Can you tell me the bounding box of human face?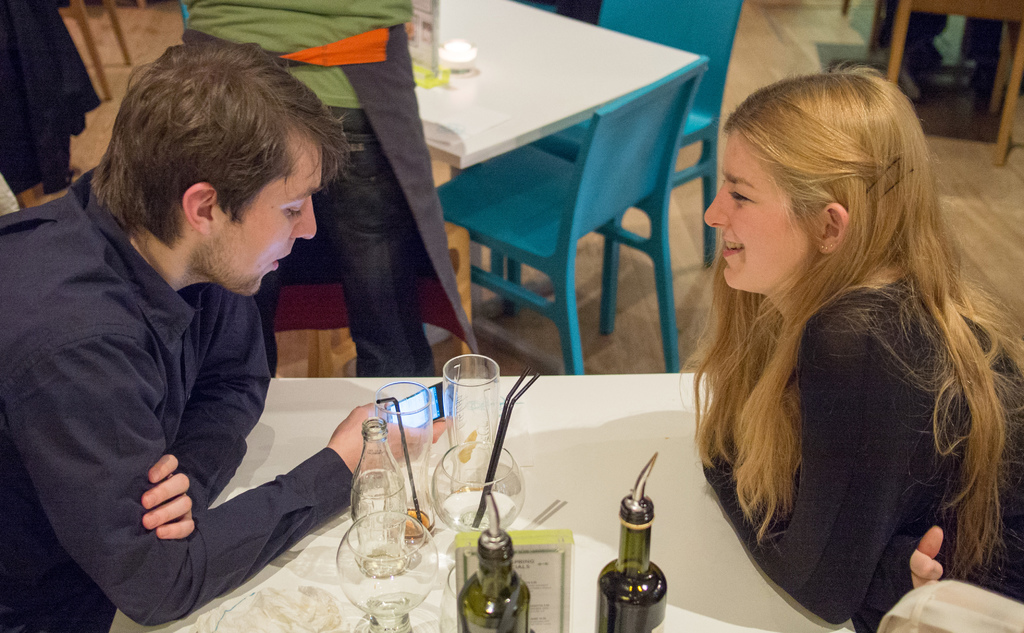
<bbox>207, 131, 320, 297</bbox>.
